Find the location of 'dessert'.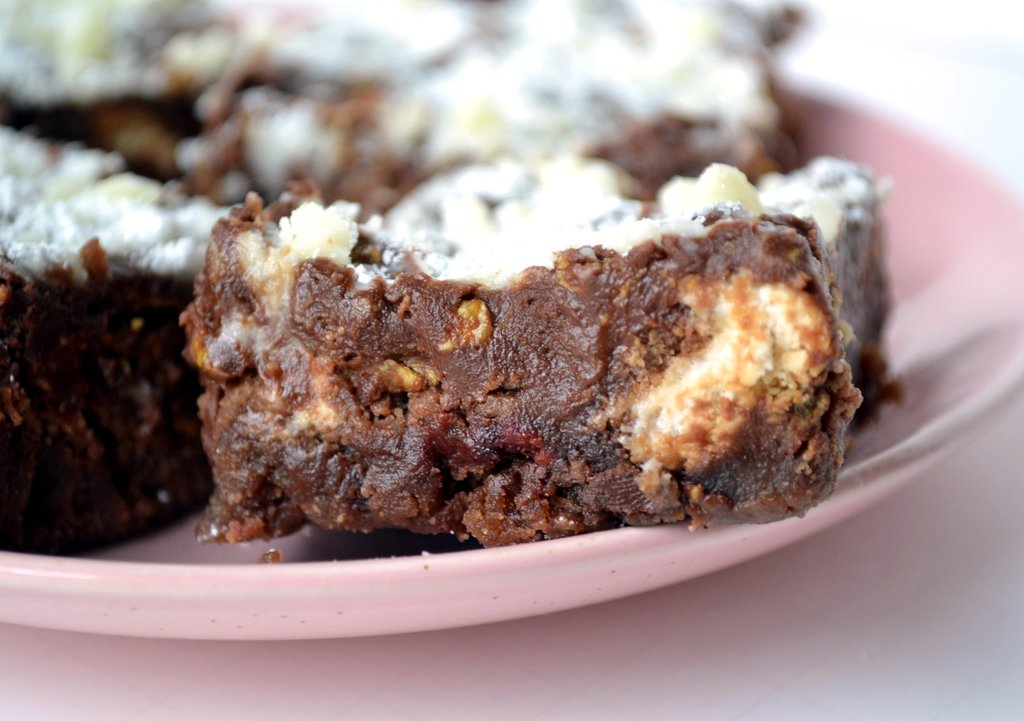
Location: locate(6, 0, 824, 549).
